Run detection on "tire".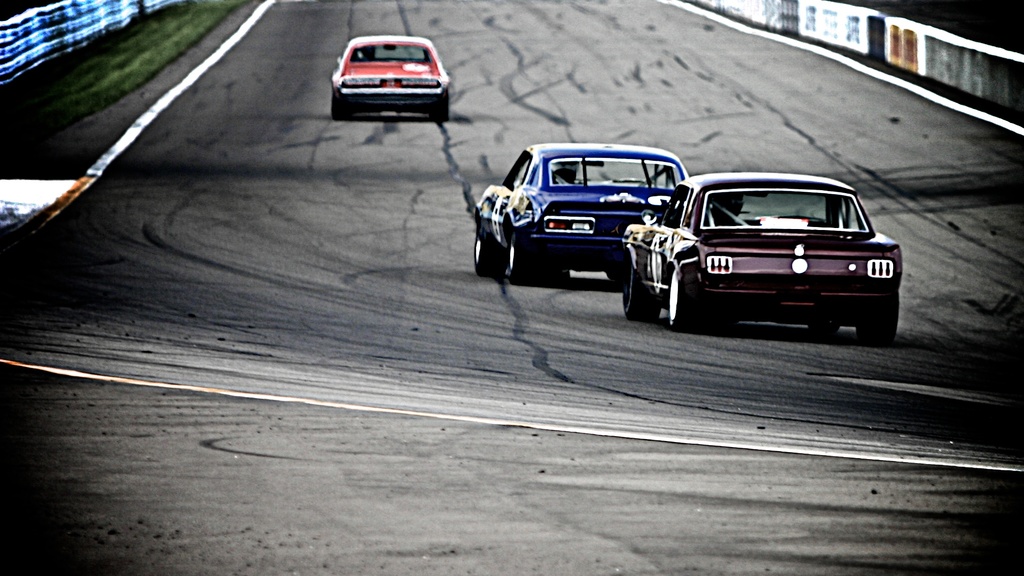
Result: left=619, top=263, right=657, bottom=327.
